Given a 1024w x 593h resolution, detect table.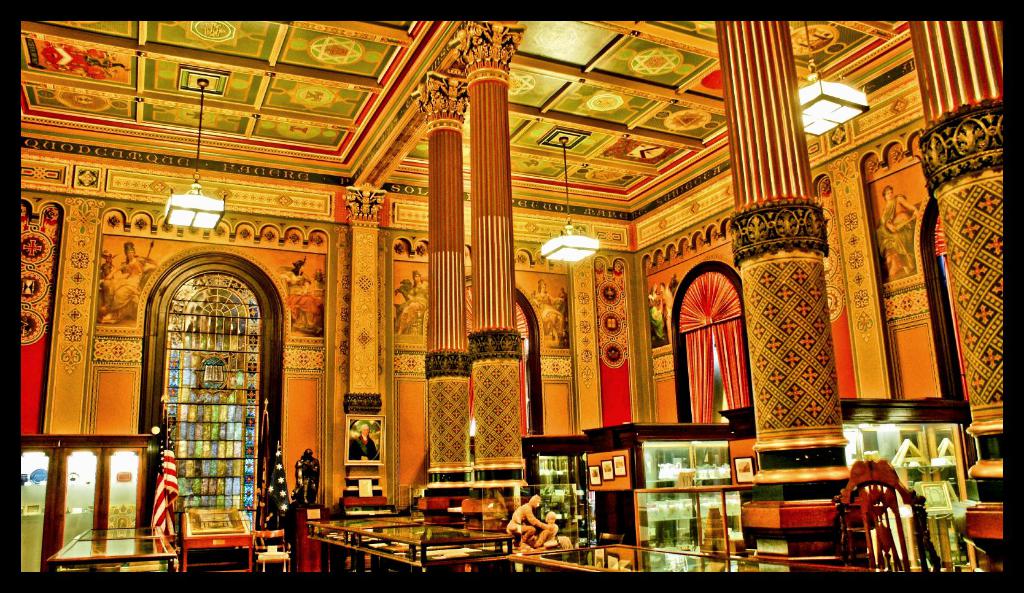
bbox=[43, 526, 177, 572].
